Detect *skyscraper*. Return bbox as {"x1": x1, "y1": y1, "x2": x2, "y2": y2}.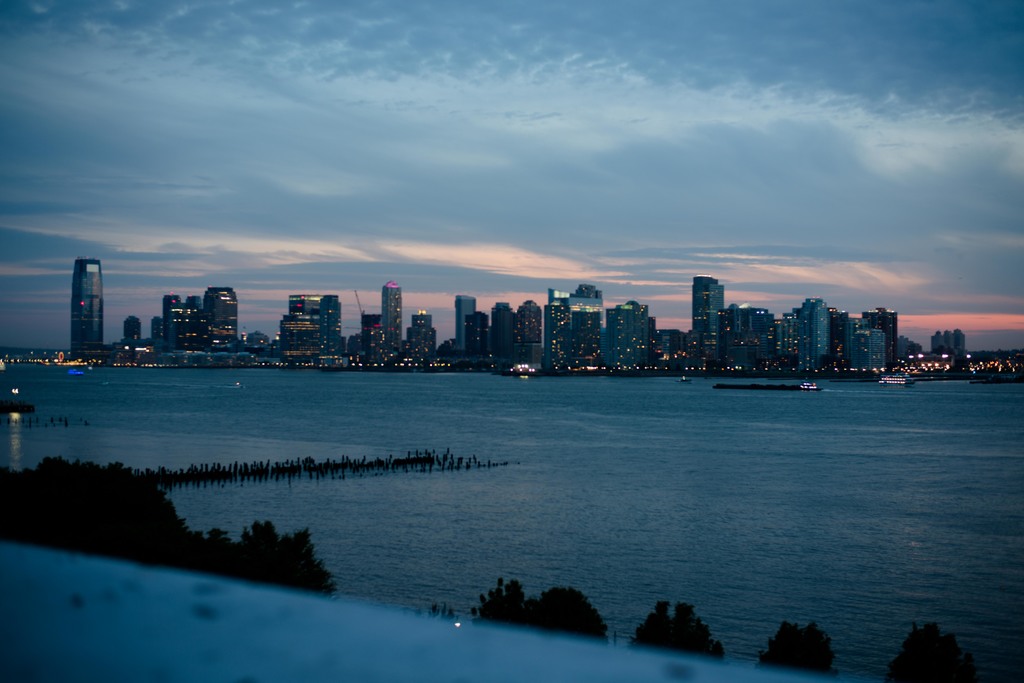
{"x1": 798, "y1": 294, "x2": 831, "y2": 367}.
